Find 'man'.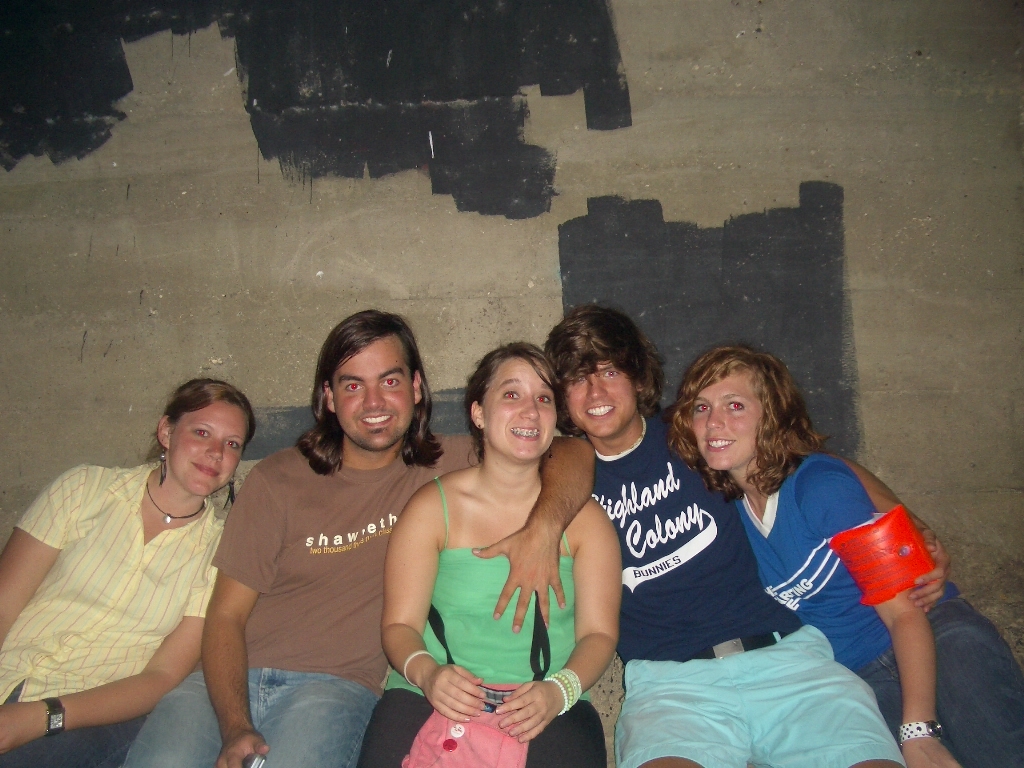
select_region(541, 294, 914, 767).
